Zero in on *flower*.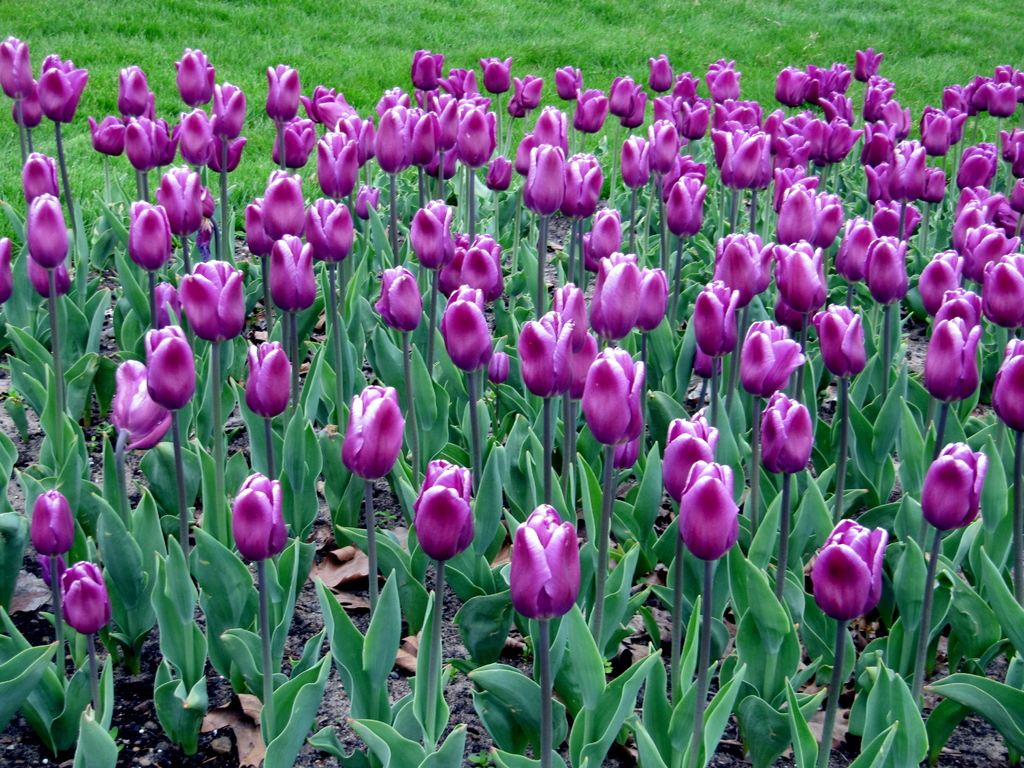
Zeroed in: [677,459,742,563].
